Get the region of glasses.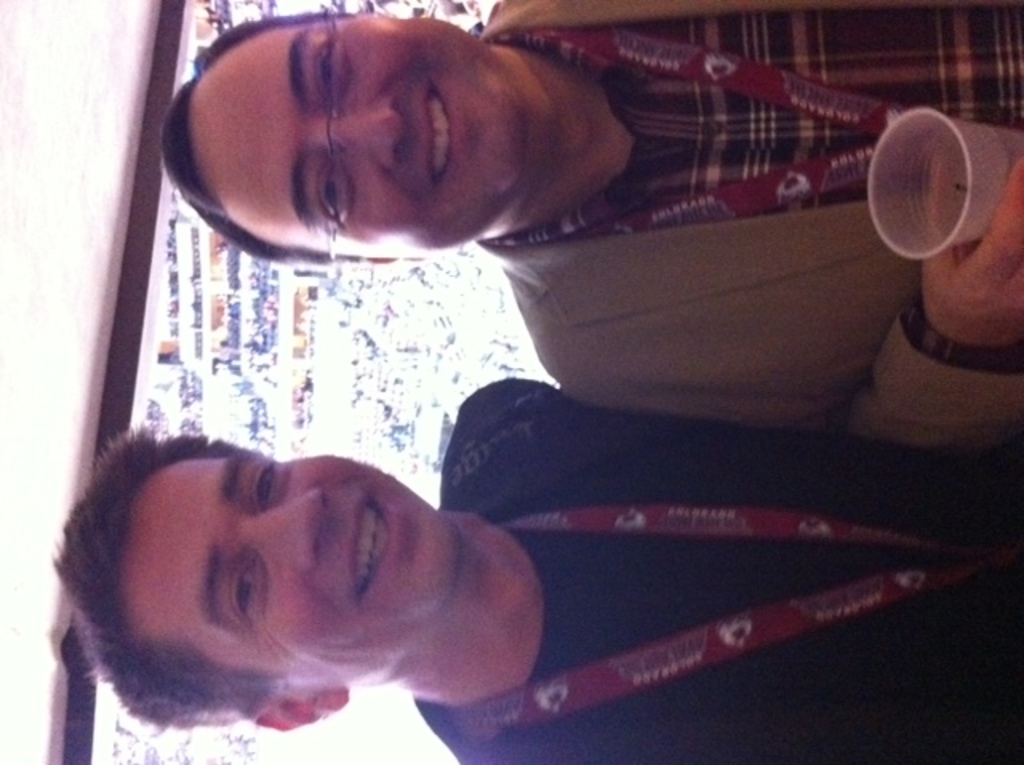
318 14 349 264.
